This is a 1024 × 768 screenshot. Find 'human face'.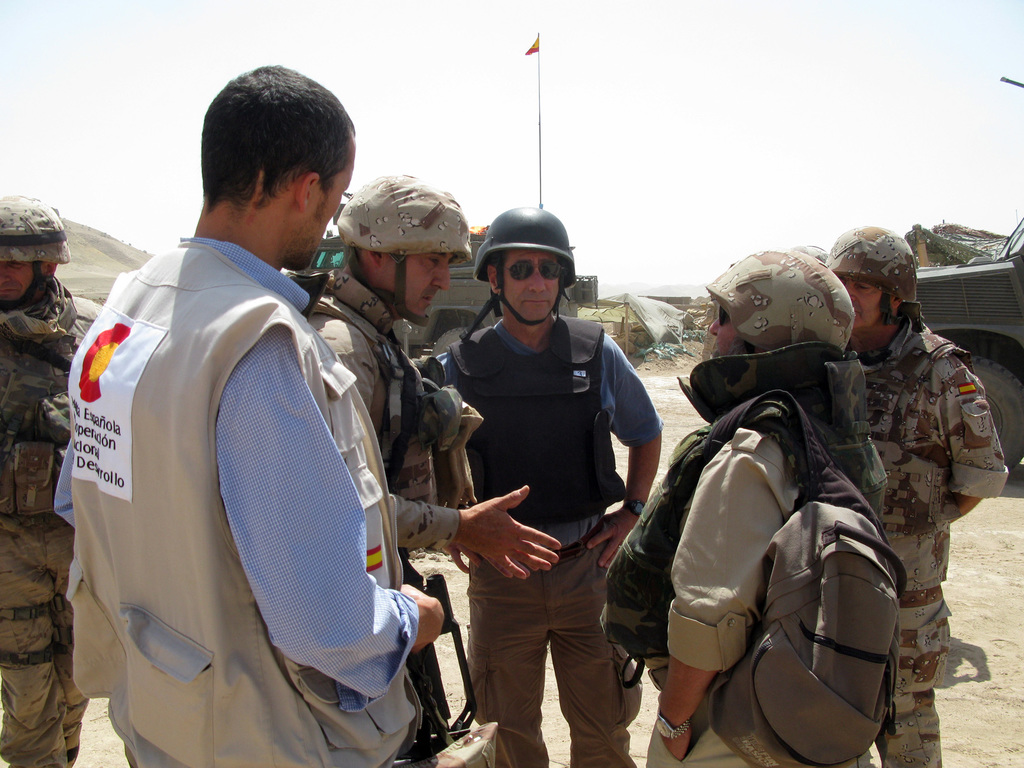
Bounding box: left=708, top=304, right=739, bottom=367.
